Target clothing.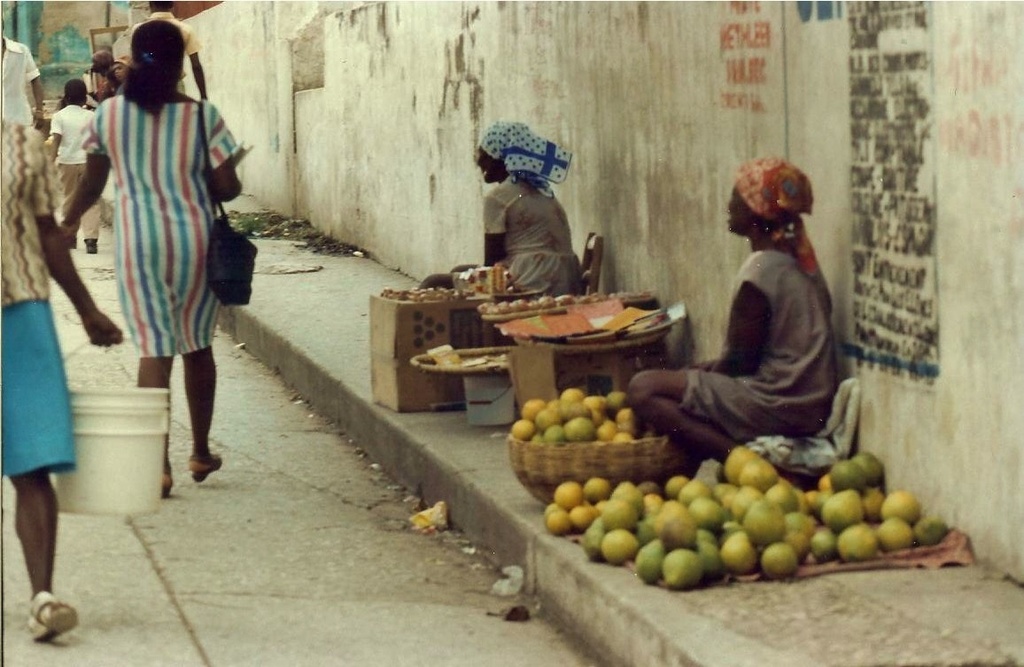
Target region: rect(0, 35, 41, 139).
